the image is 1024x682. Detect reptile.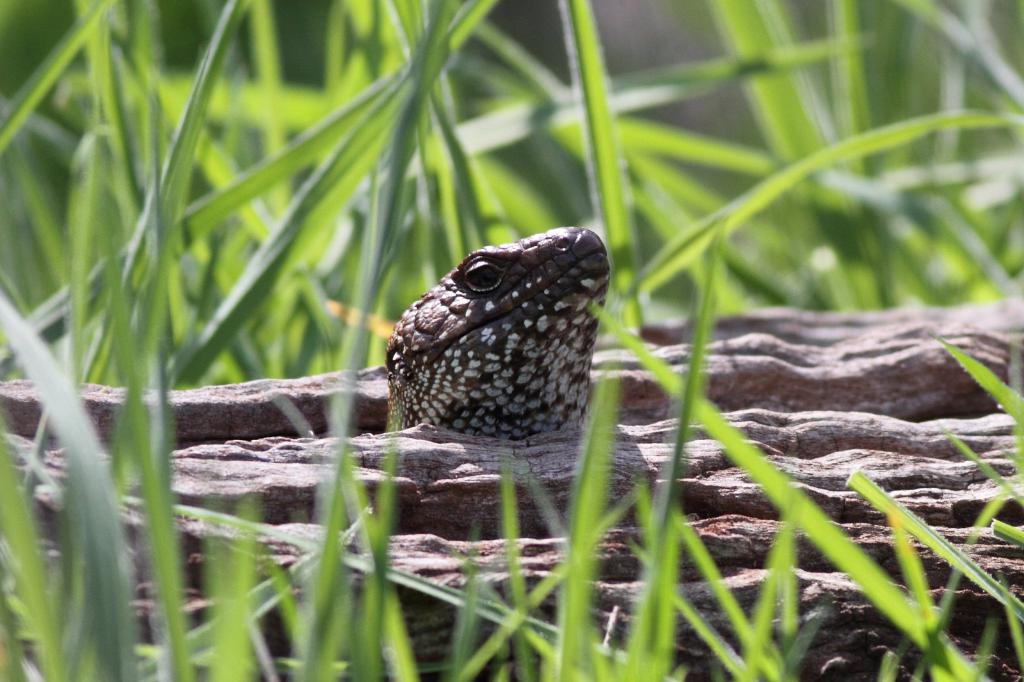
Detection: BBox(374, 219, 620, 463).
